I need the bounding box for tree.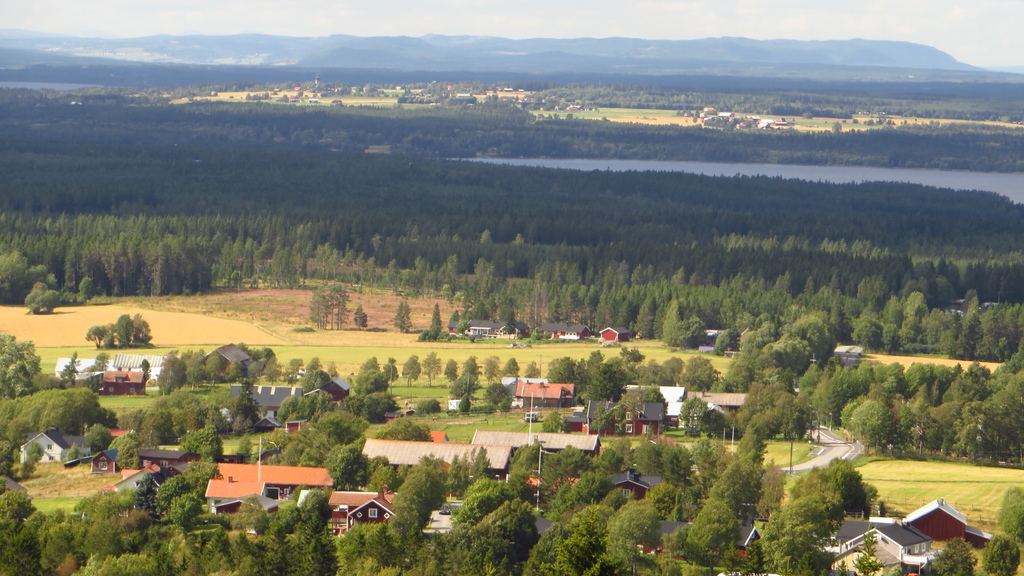
Here it is: crop(401, 351, 422, 387).
